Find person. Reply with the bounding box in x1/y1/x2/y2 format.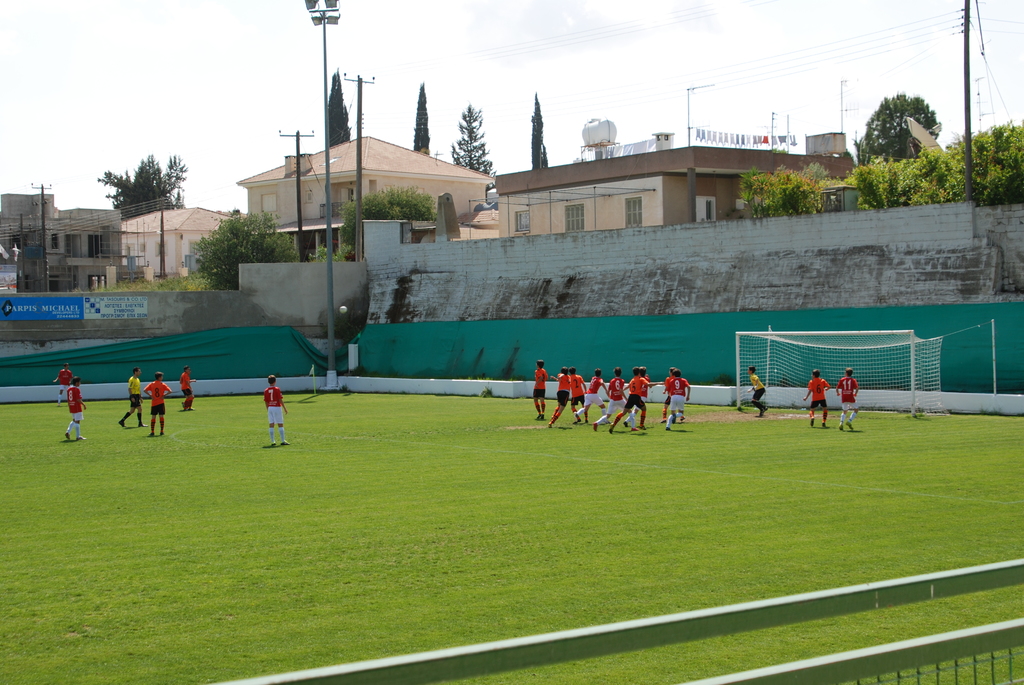
661/373/684/428.
